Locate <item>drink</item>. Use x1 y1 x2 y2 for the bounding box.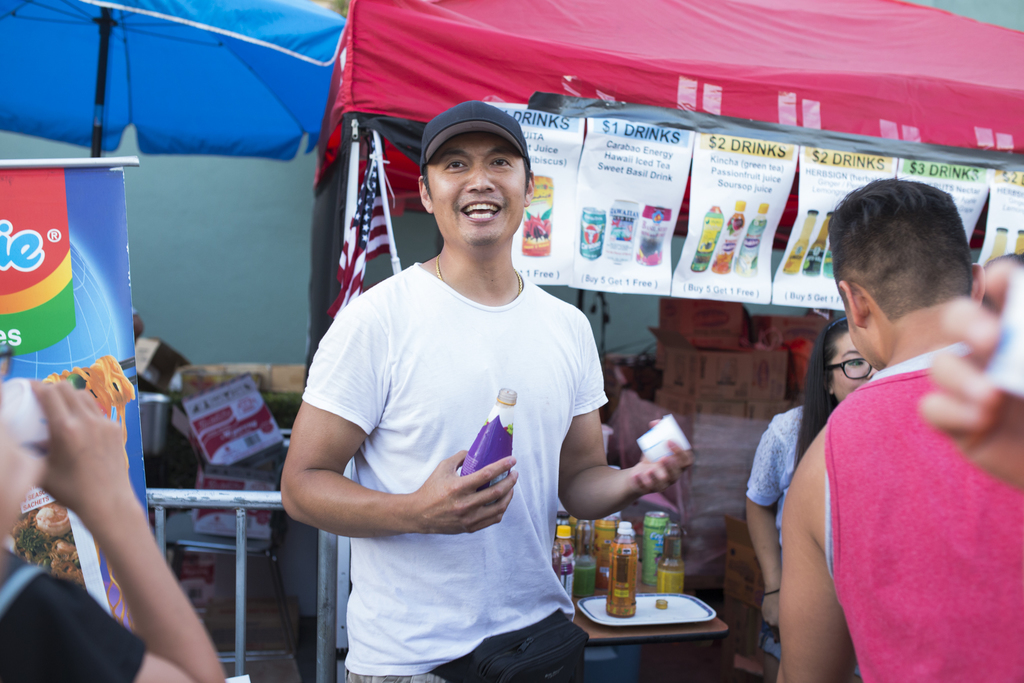
459 387 514 509.
